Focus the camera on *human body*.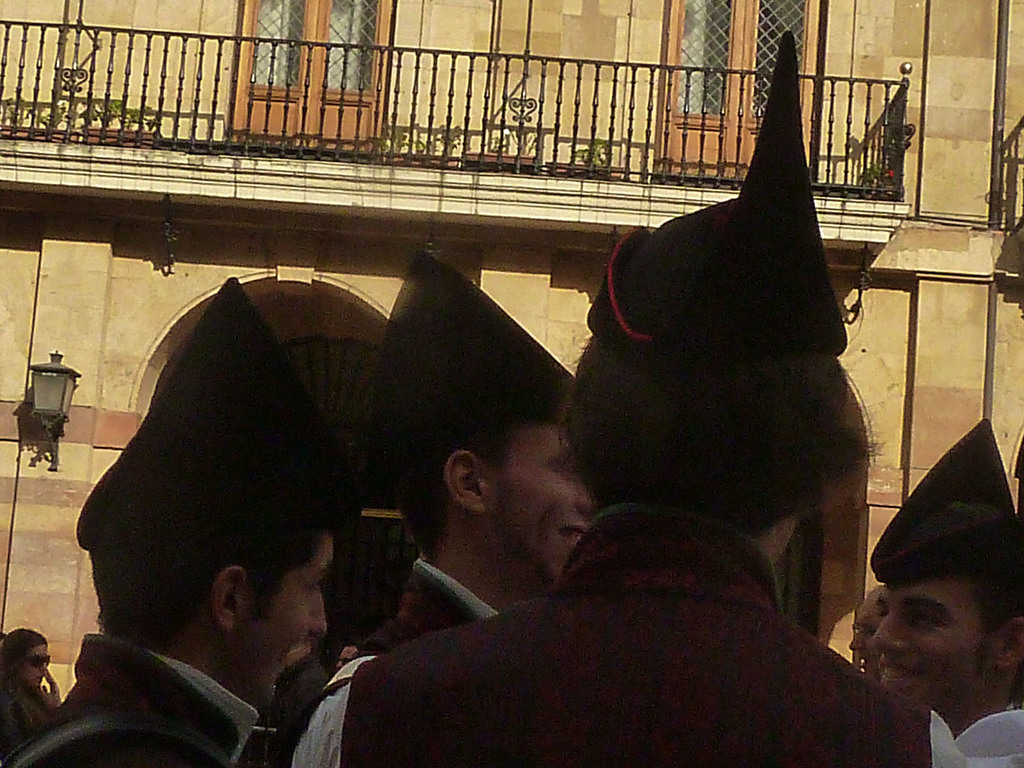
Focus region: 285 37 973 767.
